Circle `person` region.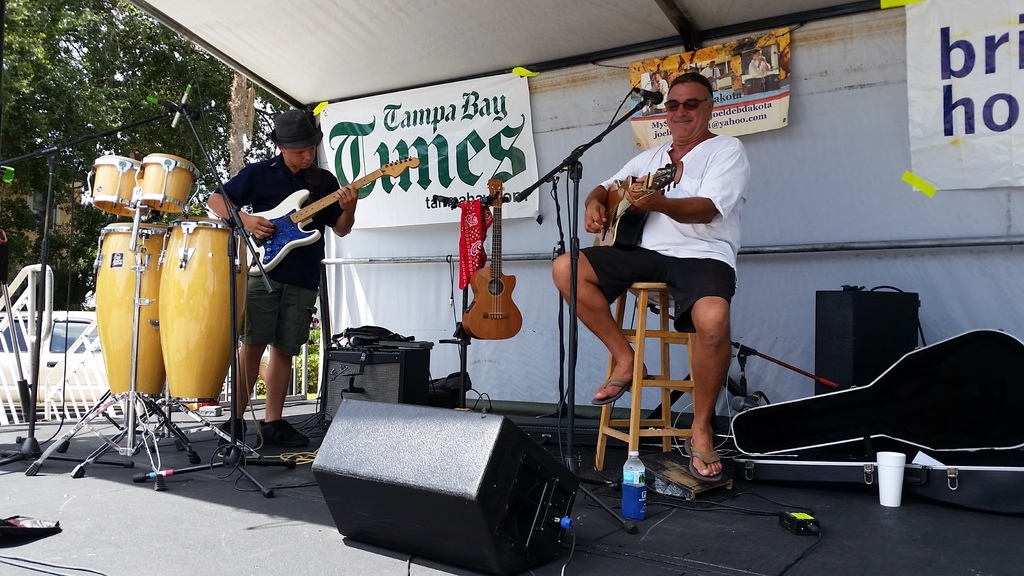
Region: 699, 61, 724, 87.
